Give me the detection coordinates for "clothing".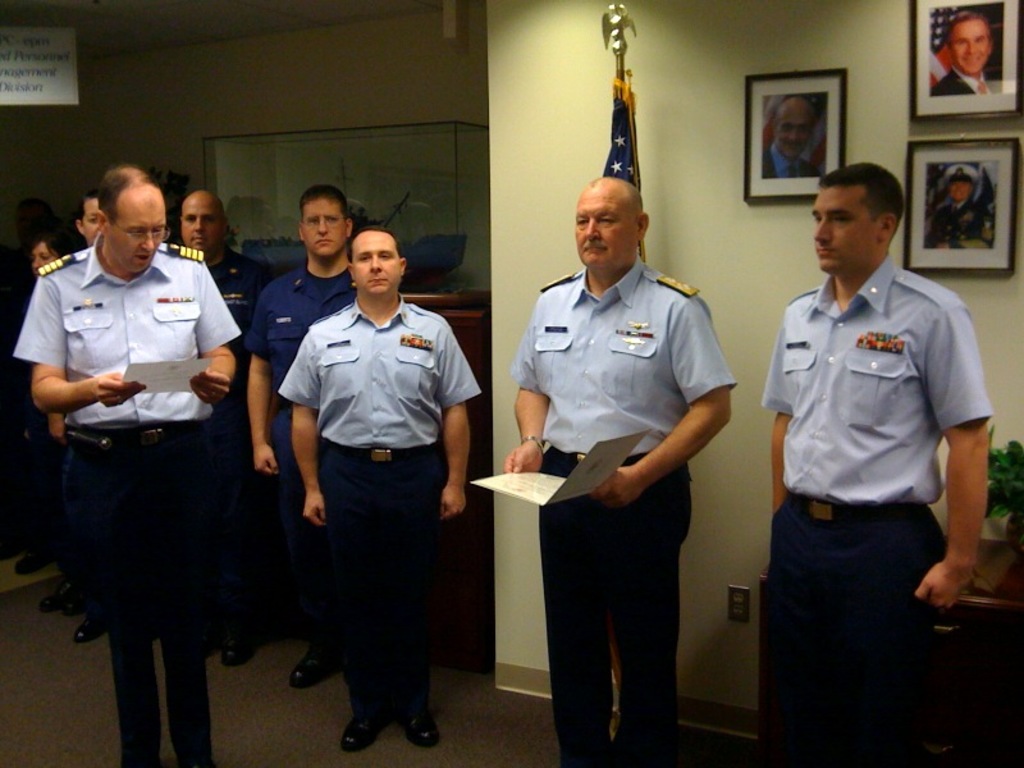
200 244 260 641.
